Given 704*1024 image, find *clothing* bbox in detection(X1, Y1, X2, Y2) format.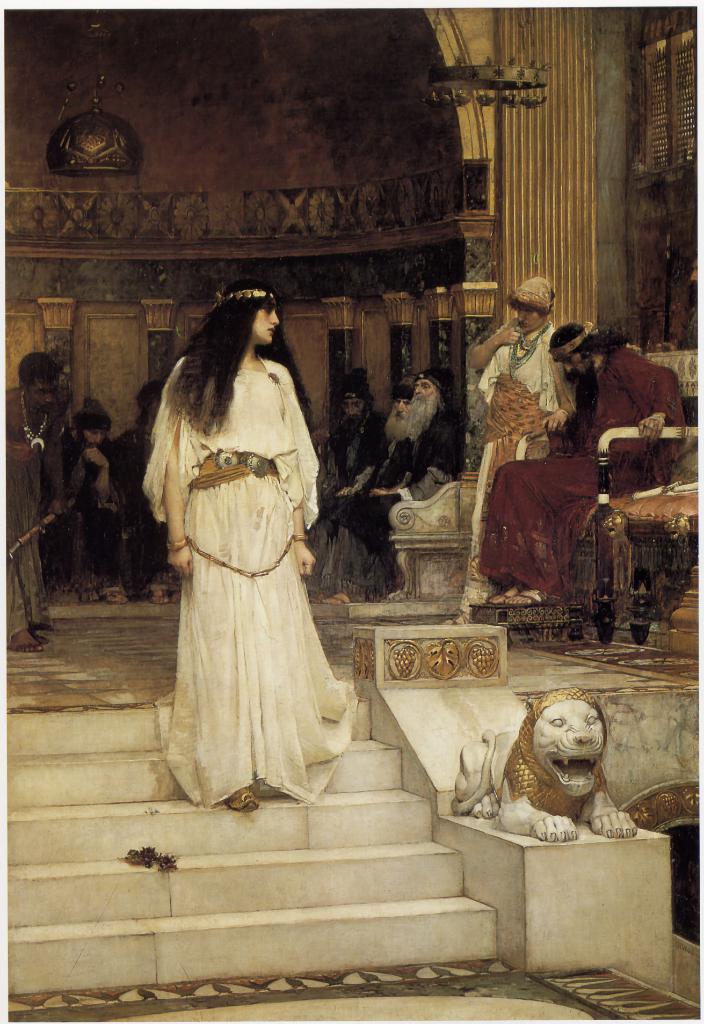
detection(460, 326, 584, 607).
